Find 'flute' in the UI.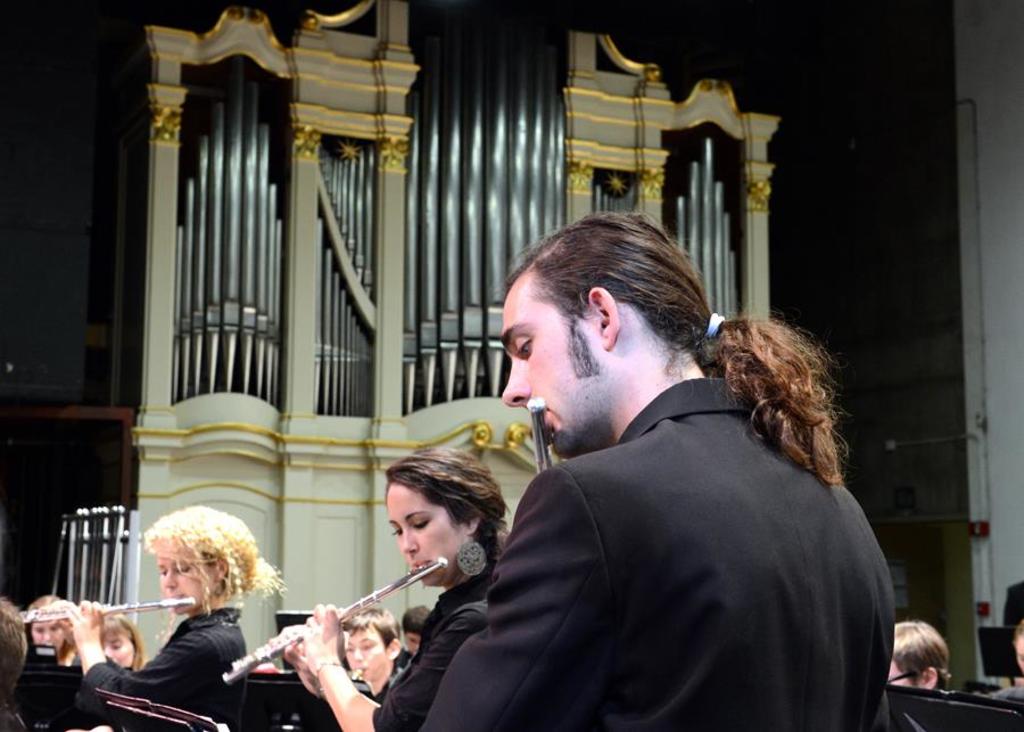
UI element at Rect(22, 594, 196, 624).
